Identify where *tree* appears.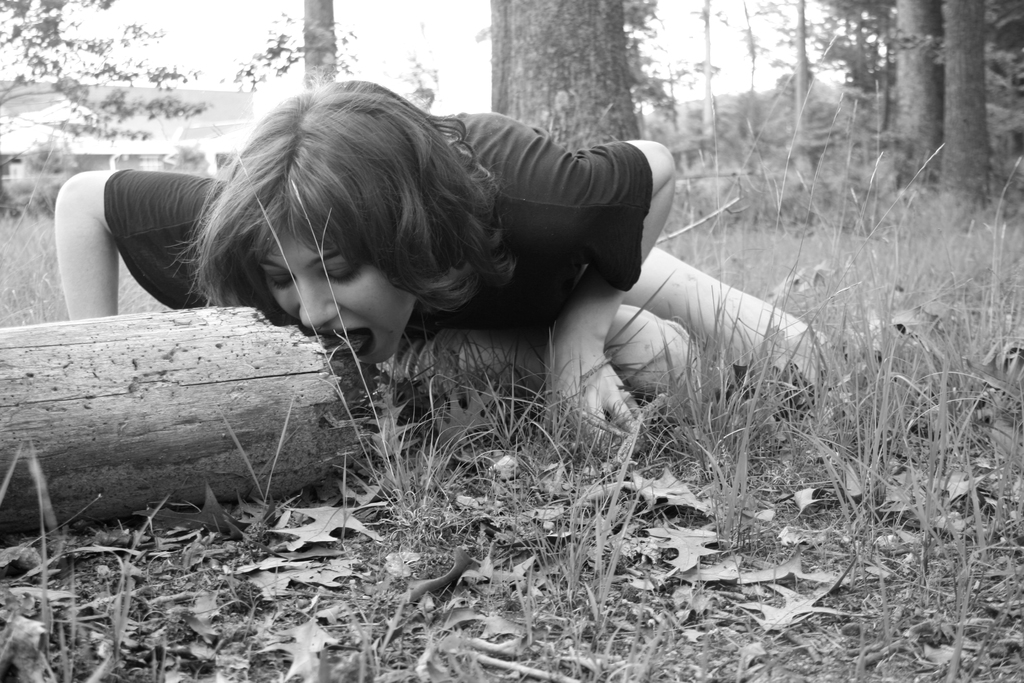
Appears at bbox(0, 0, 227, 152).
